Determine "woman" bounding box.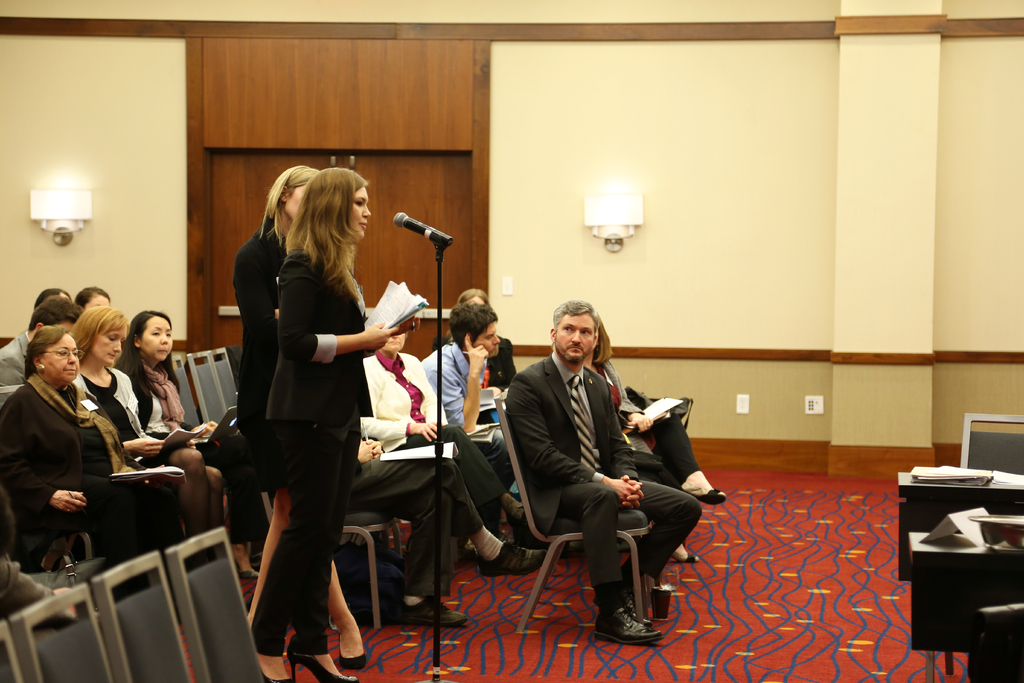
Determined: 431:287:521:393.
